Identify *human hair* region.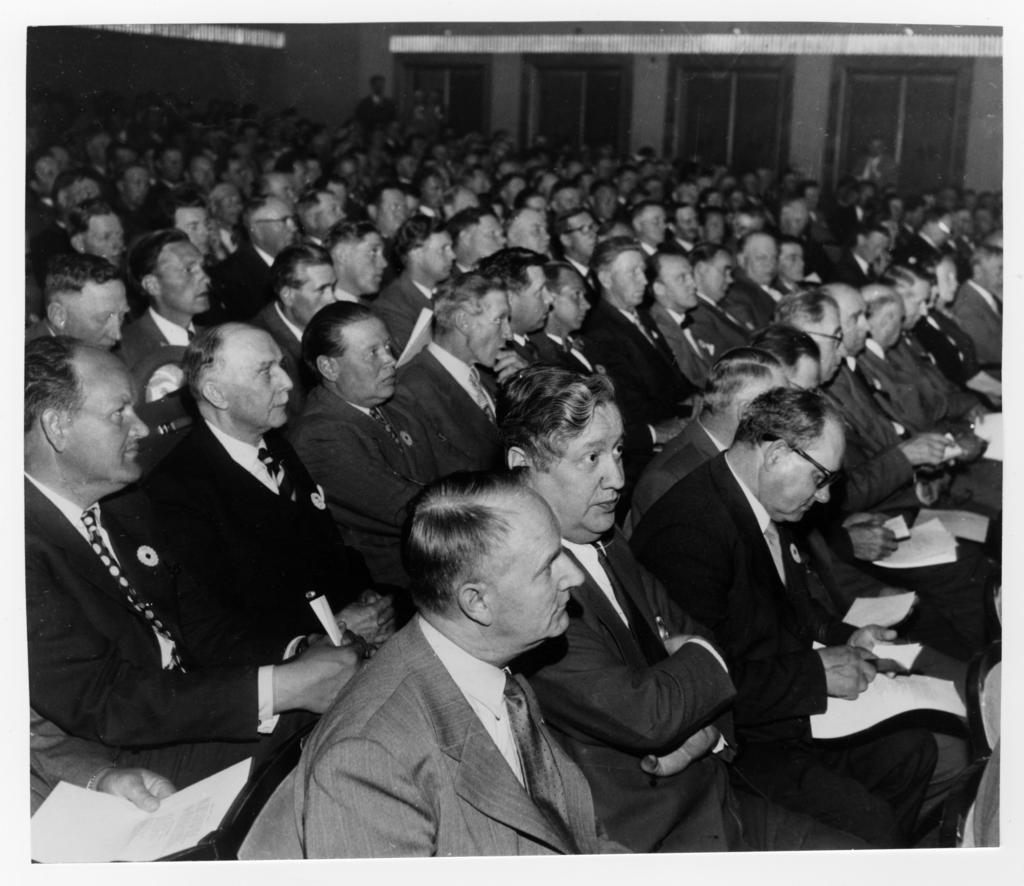
Region: [743,320,822,379].
